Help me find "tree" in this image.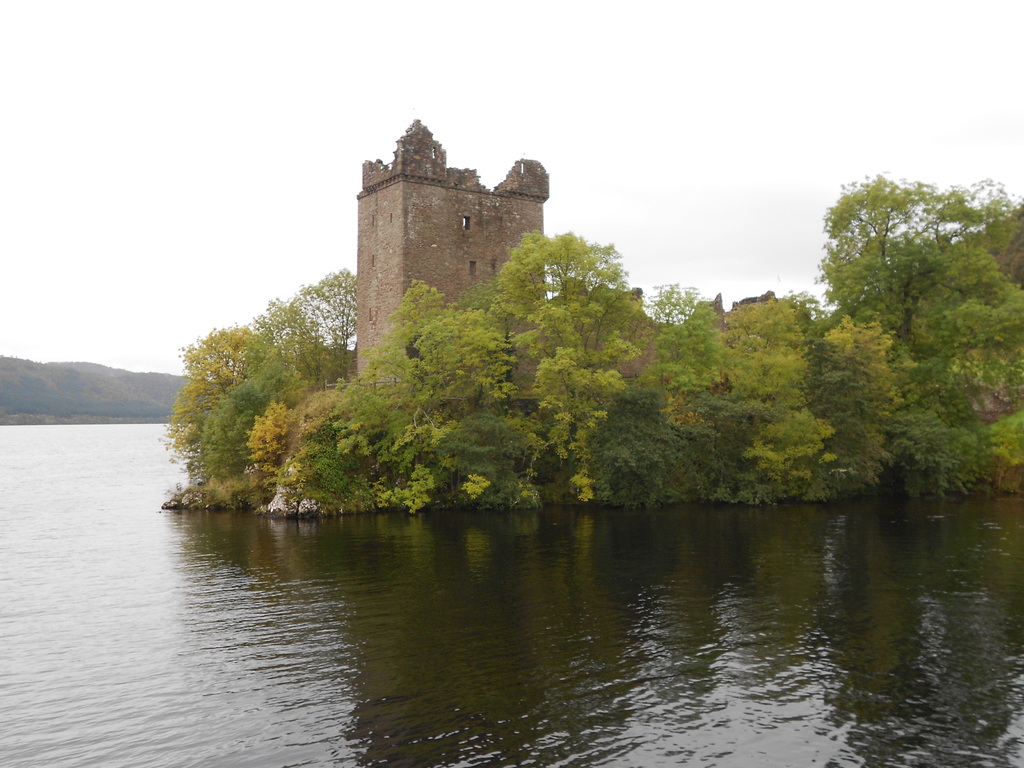
Found it: box(584, 383, 718, 508).
